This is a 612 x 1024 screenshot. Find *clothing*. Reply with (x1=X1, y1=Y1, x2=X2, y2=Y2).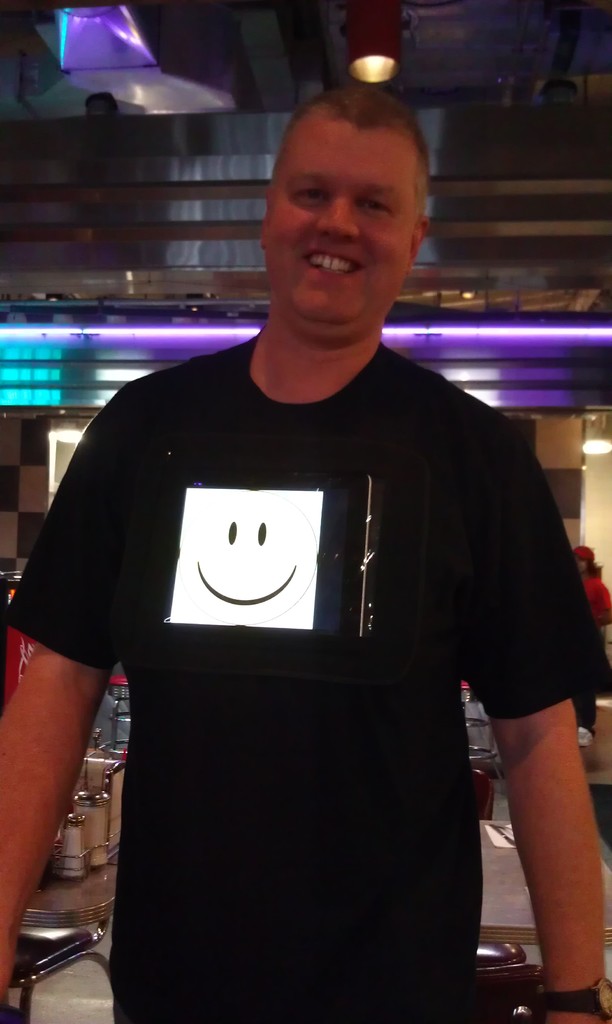
(x1=577, y1=593, x2=611, y2=616).
